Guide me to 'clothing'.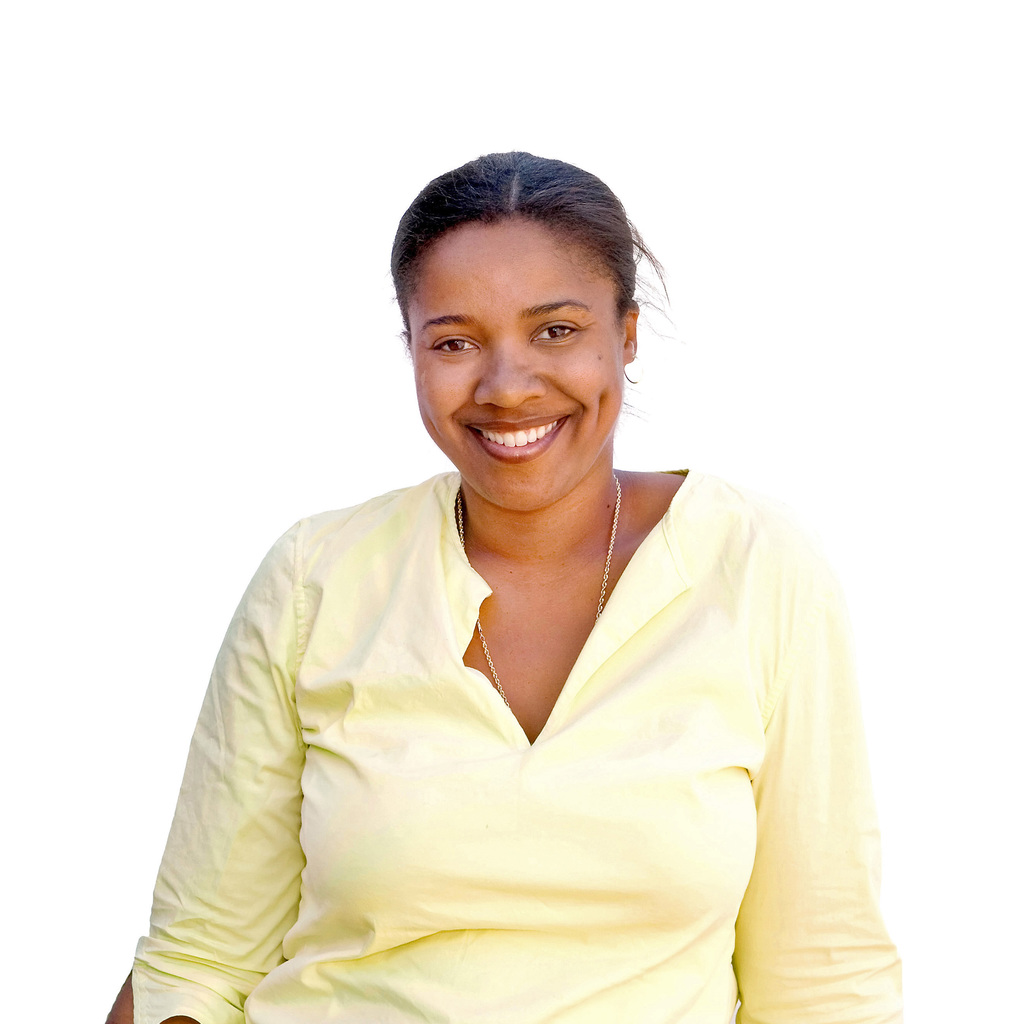
Guidance: detection(110, 430, 901, 1021).
